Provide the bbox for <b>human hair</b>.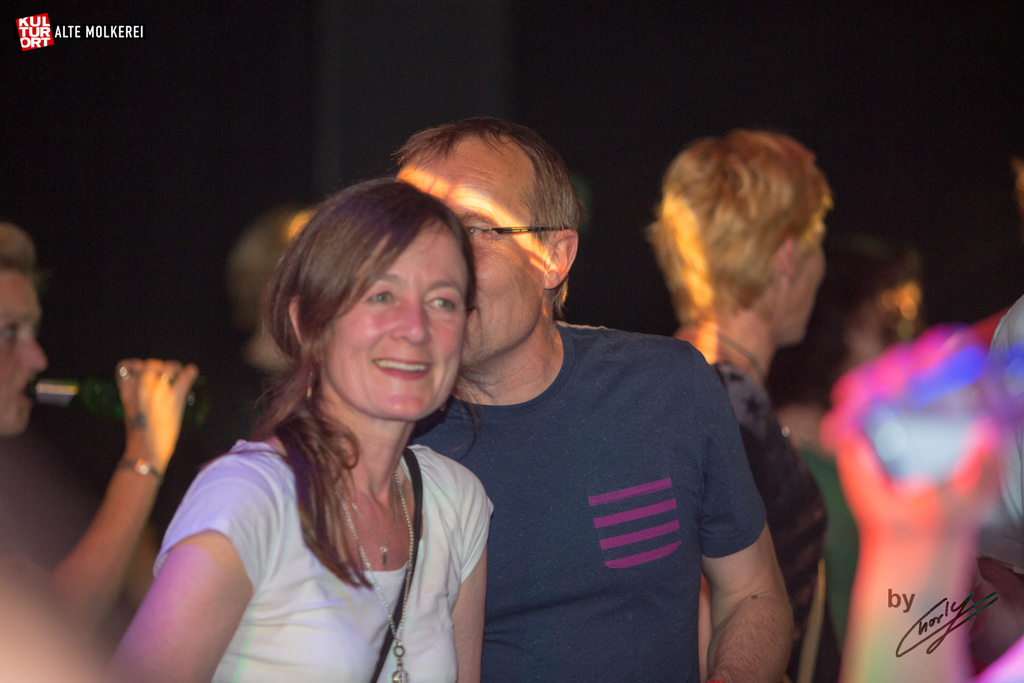
l=247, t=177, r=479, b=592.
